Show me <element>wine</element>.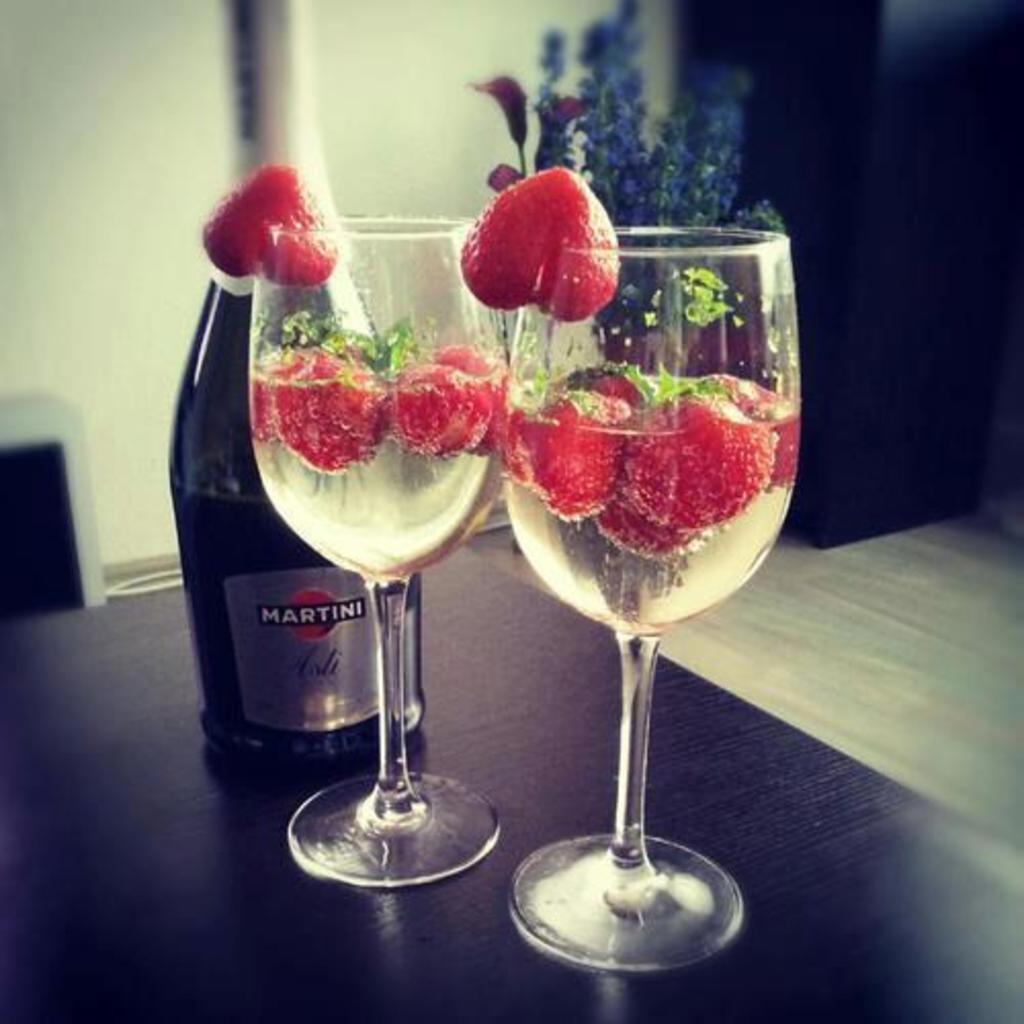
<element>wine</element> is here: 164 0 428 784.
